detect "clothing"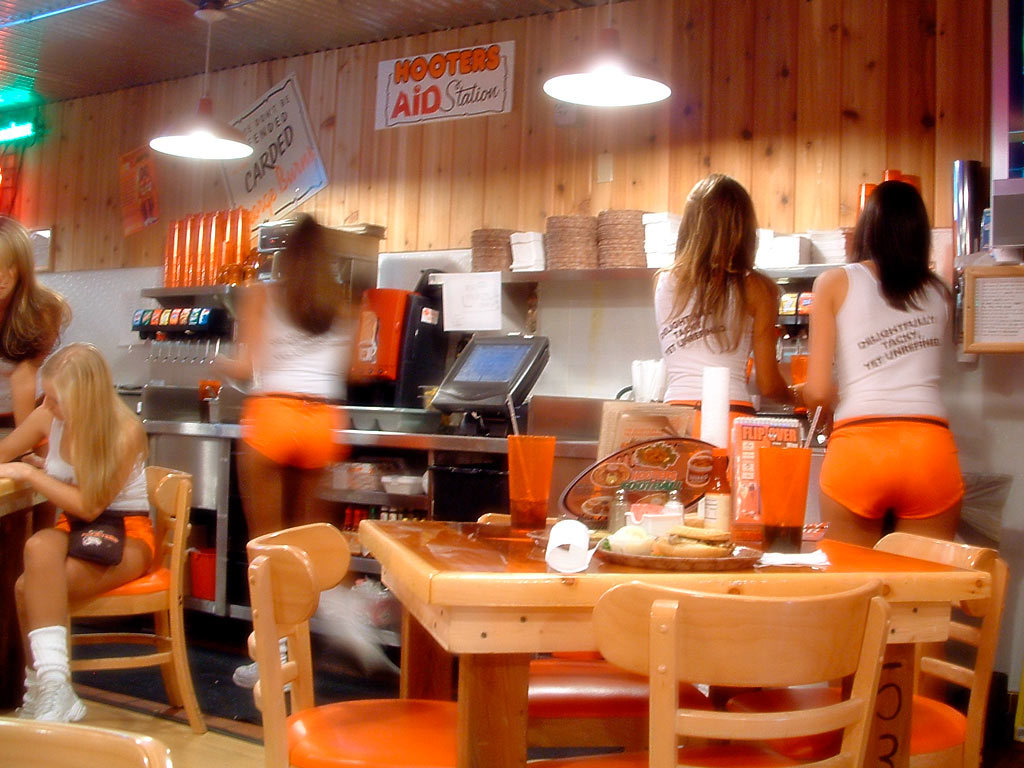
box(241, 286, 352, 472)
